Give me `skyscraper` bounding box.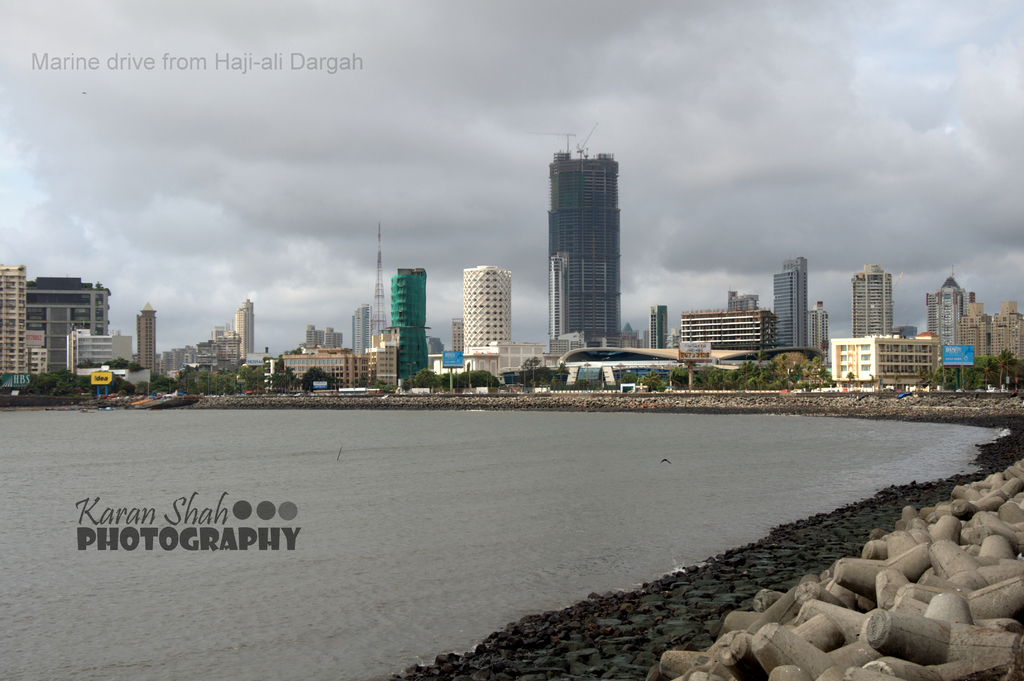
537,138,640,345.
